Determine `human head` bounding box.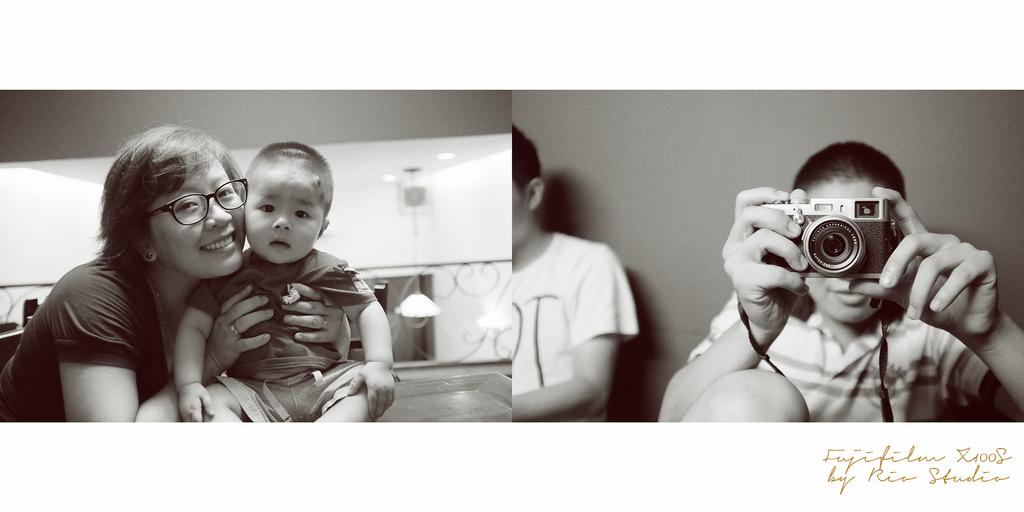
Determined: l=104, t=122, r=257, b=281.
